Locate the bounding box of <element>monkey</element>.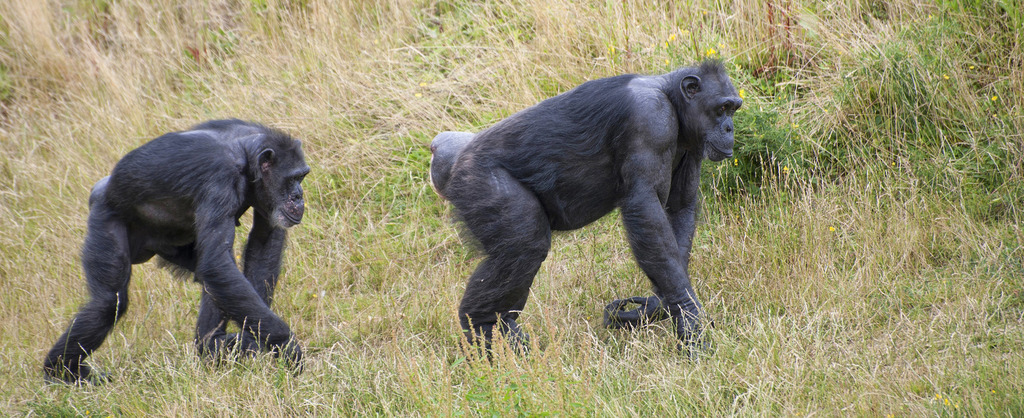
Bounding box: select_region(413, 52, 741, 351).
